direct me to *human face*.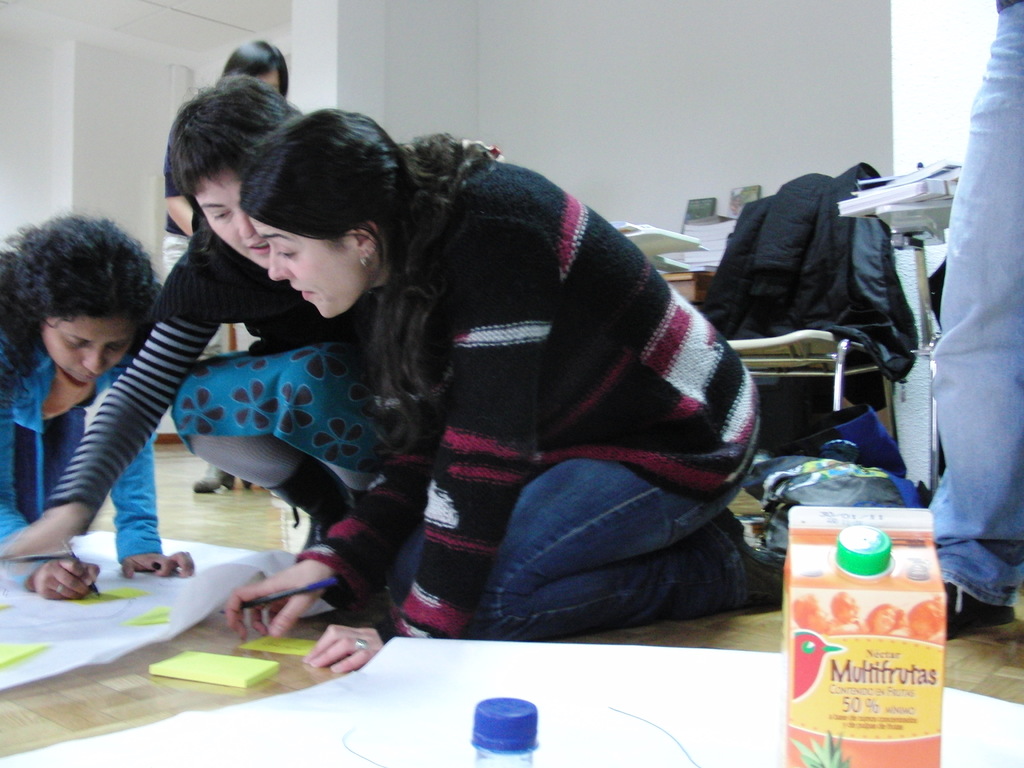
Direction: 39 315 128 385.
